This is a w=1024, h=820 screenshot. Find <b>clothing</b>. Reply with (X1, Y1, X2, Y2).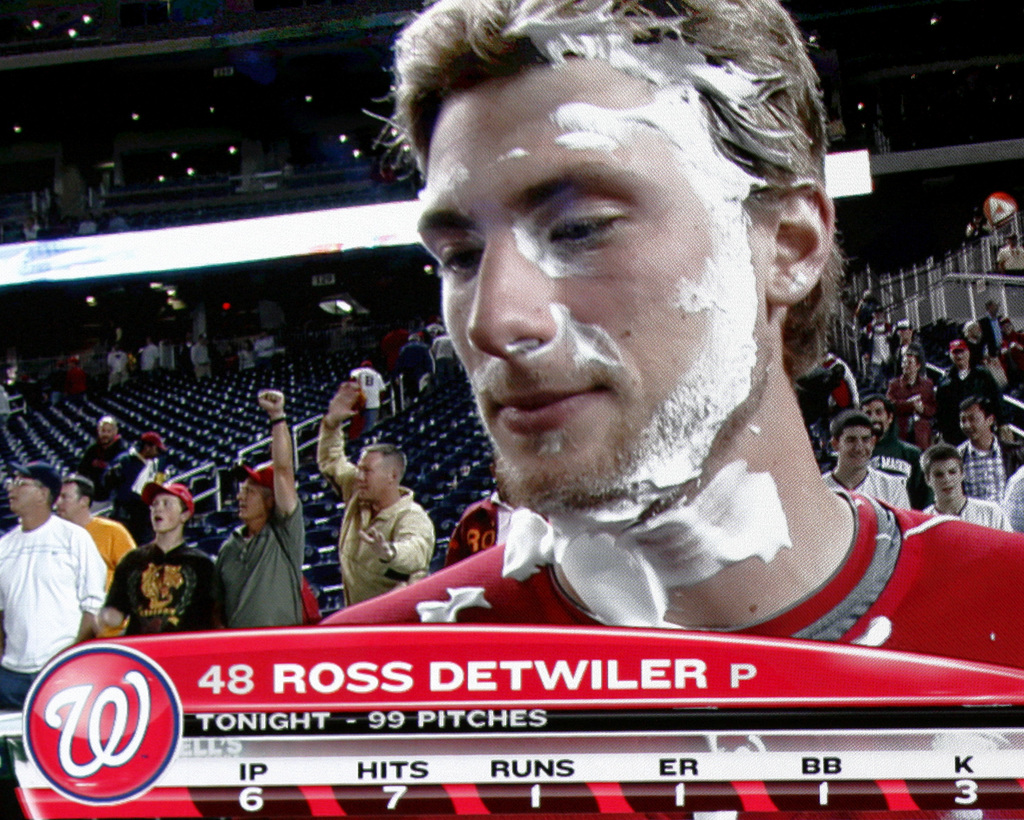
(822, 355, 861, 422).
